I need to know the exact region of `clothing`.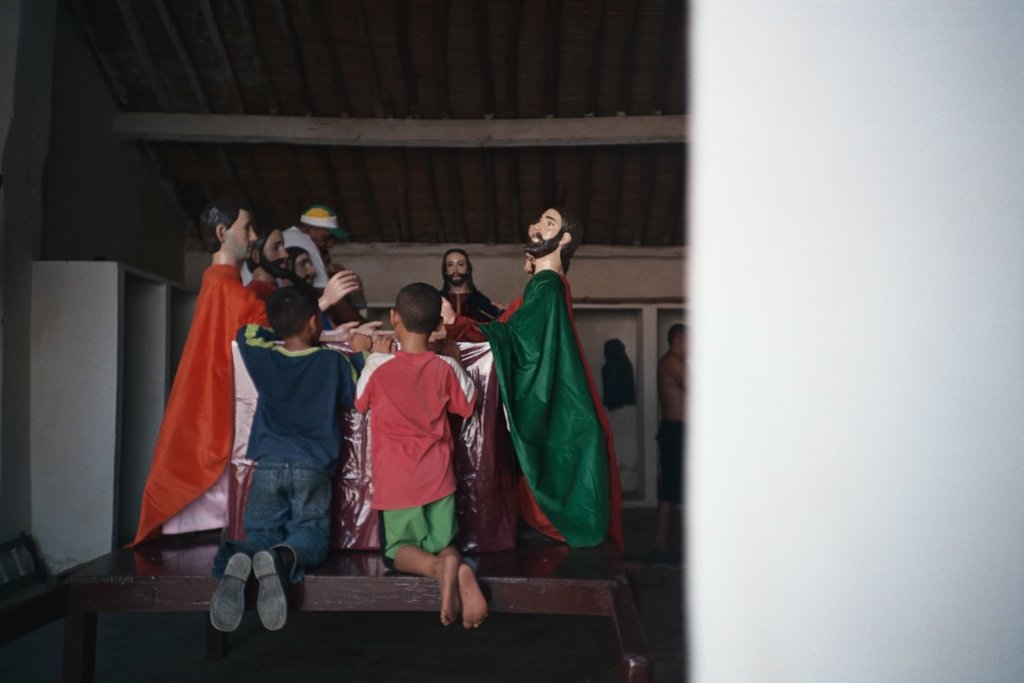
Region: (x1=238, y1=227, x2=332, y2=287).
